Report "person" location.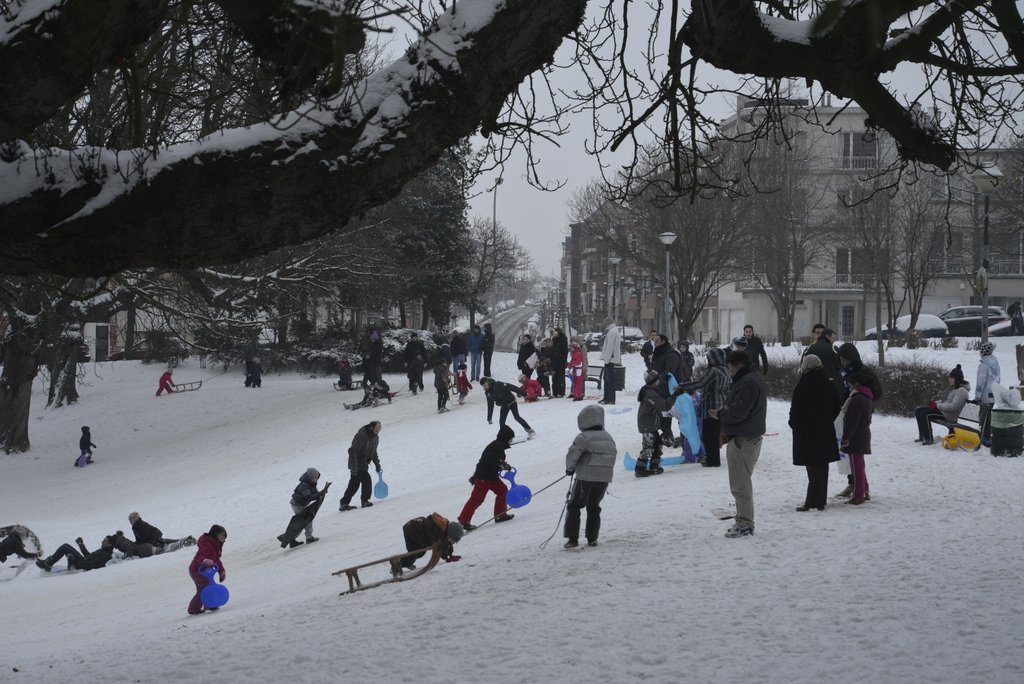
Report: 638,371,683,476.
